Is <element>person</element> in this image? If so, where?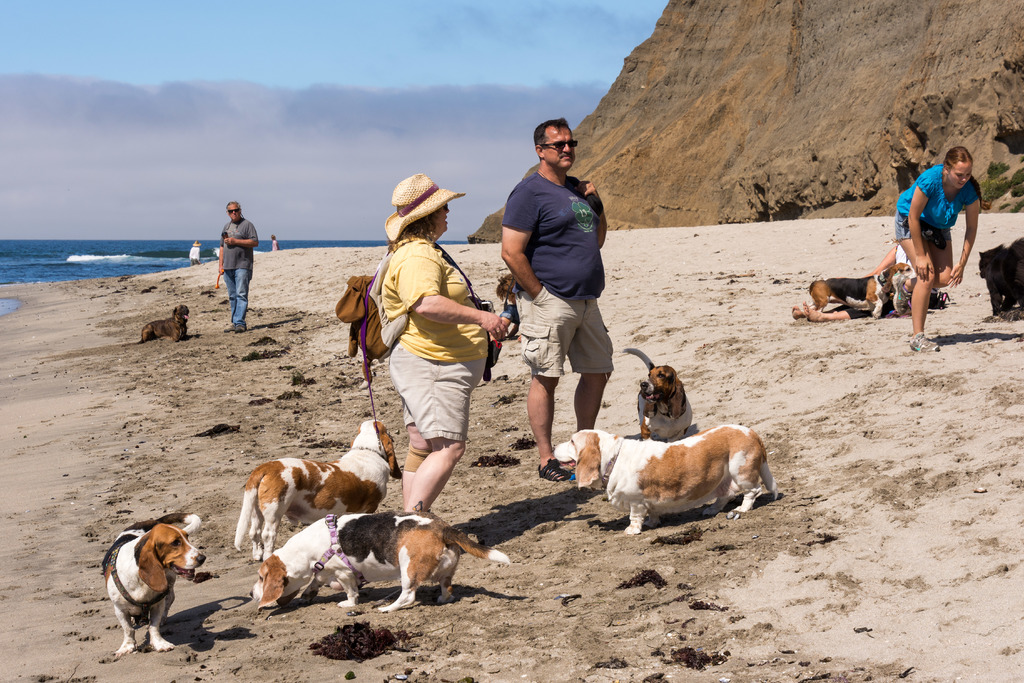
Yes, at (x1=271, y1=233, x2=282, y2=252).
